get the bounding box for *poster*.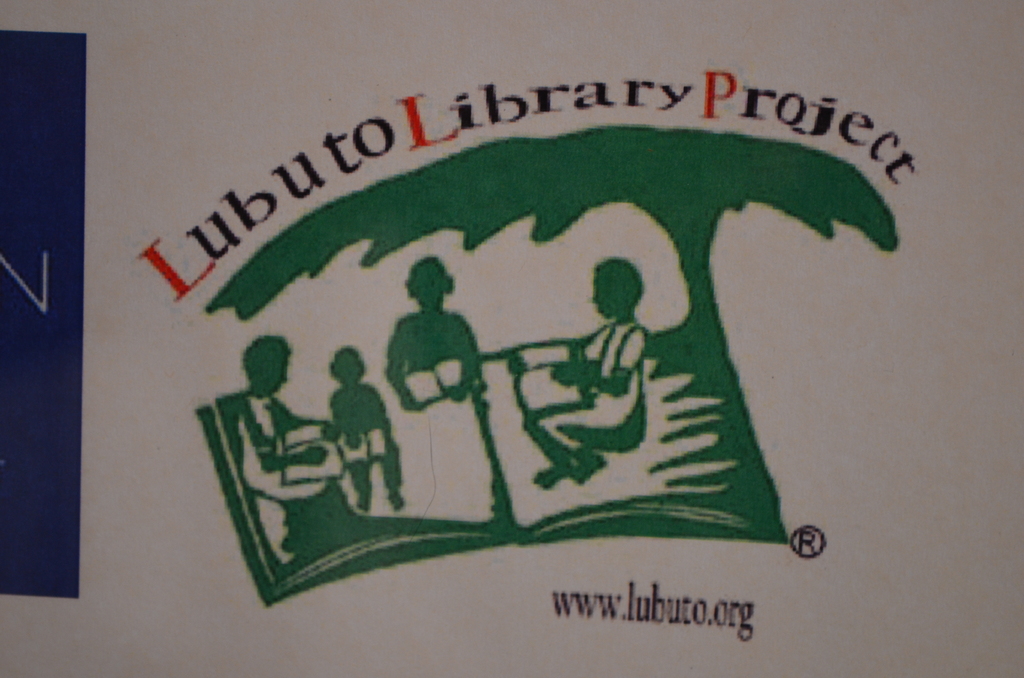
[left=4, top=0, right=1020, bottom=677].
